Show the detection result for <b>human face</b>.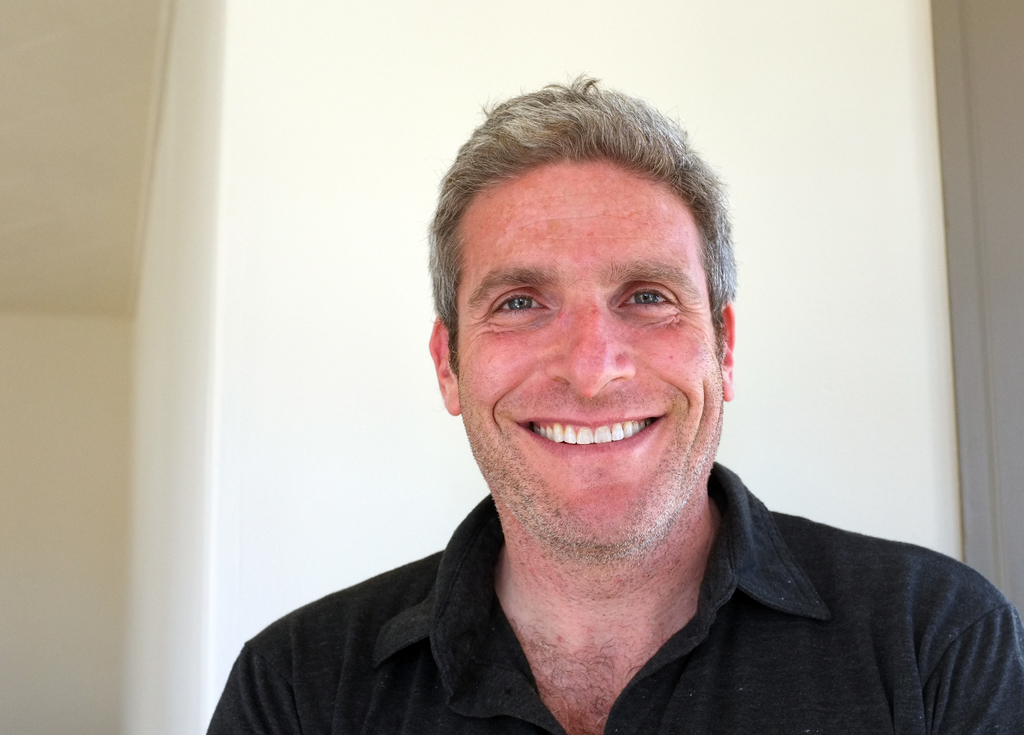
{"x1": 460, "y1": 164, "x2": 725, "y2": 543}.
